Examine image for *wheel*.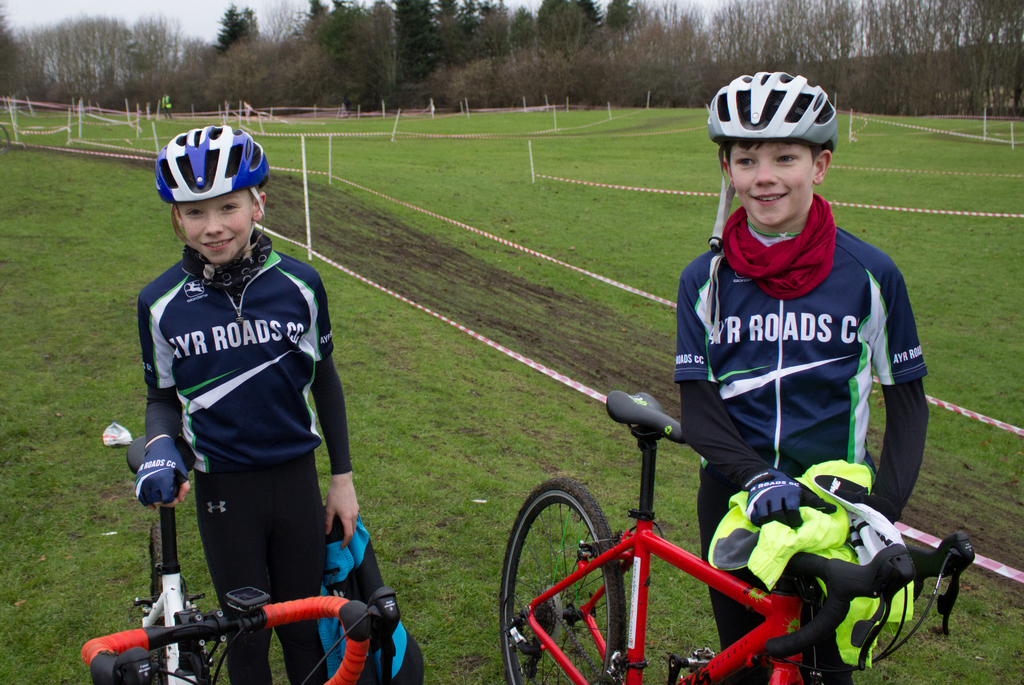
Examination result: locate(501, 484, 634, 684).
